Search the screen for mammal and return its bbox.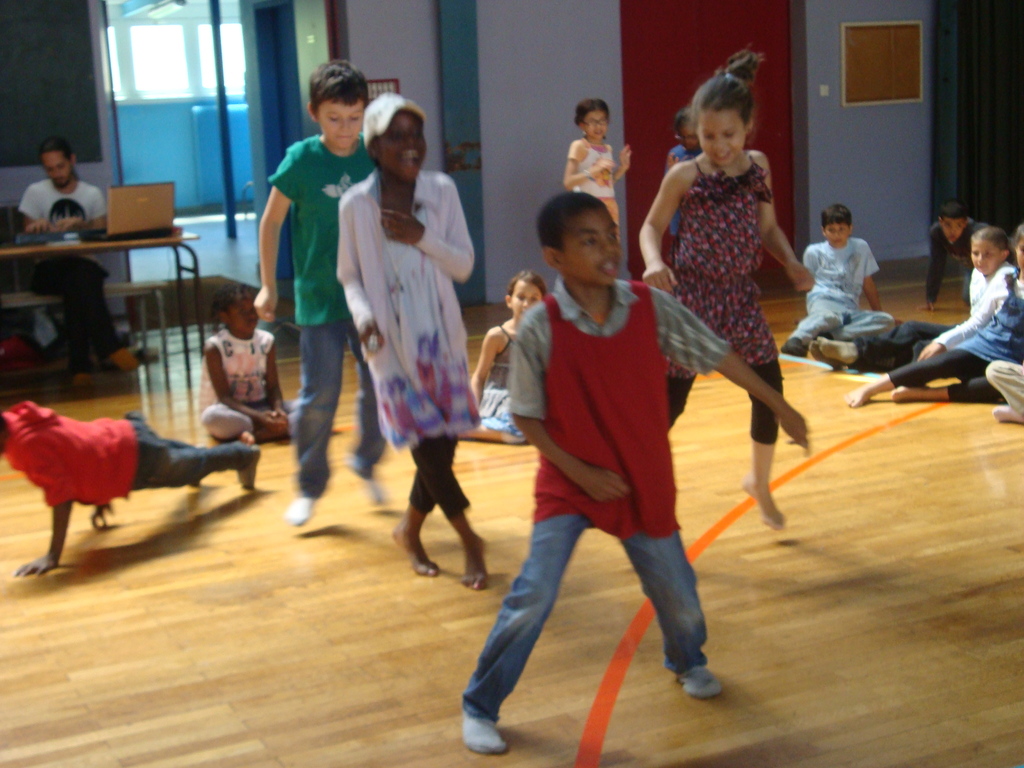
Found: <box>0,401,260,576</box>.
